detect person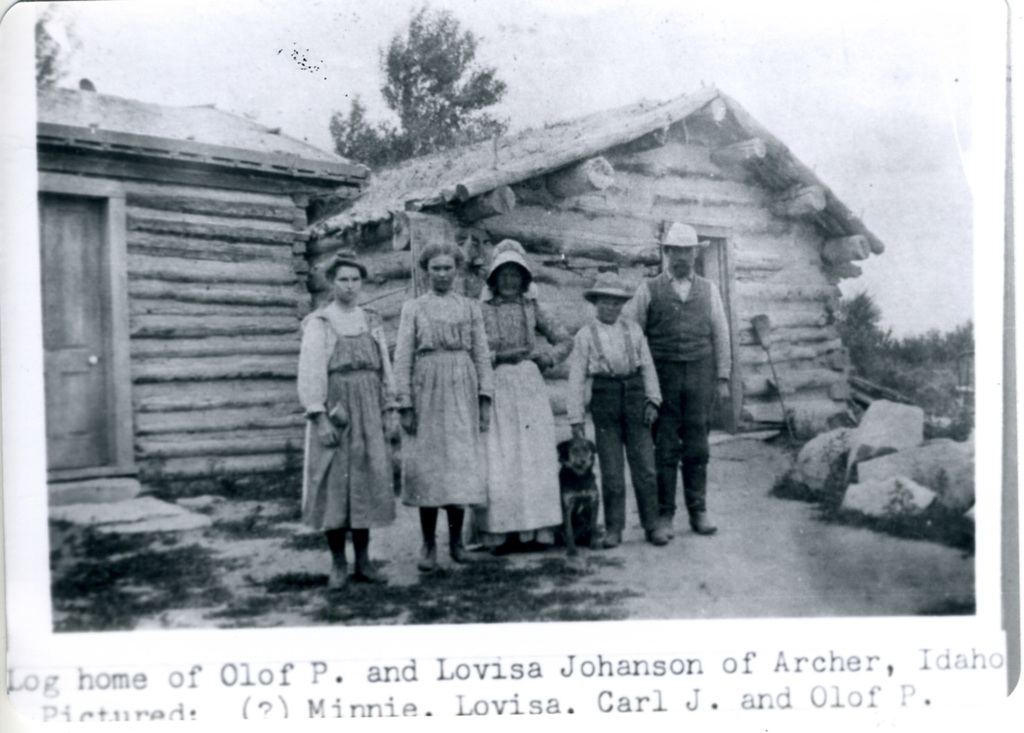
detection(623, 220, 742, 548)
